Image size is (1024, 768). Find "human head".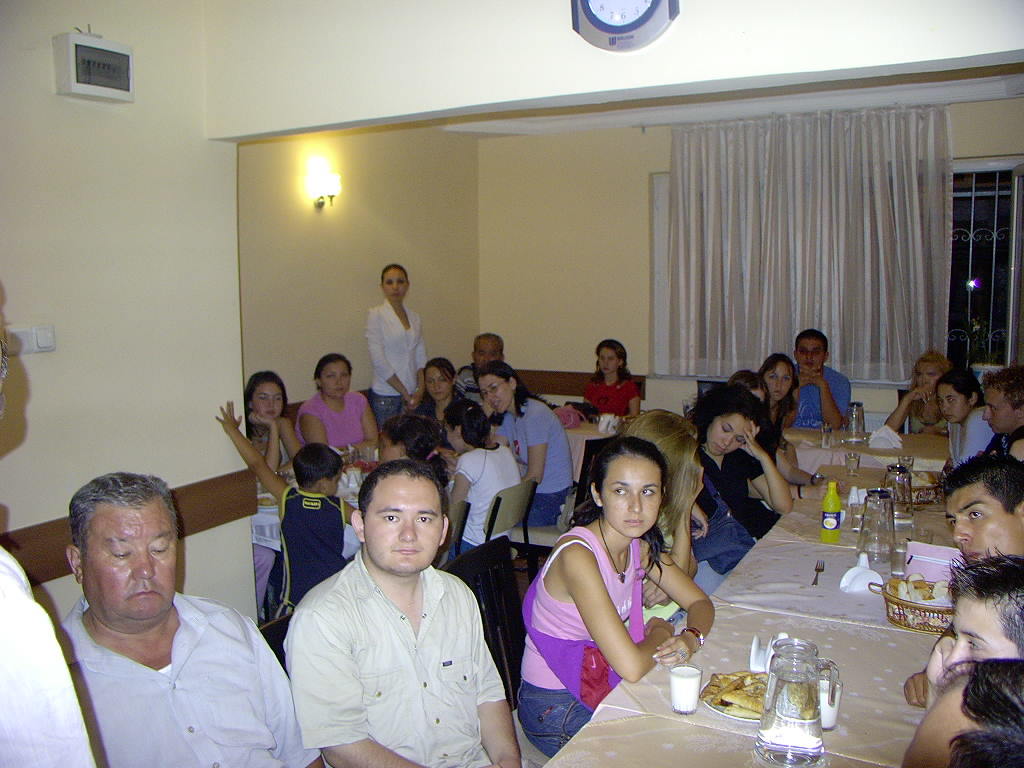
select_region(469, 333, 509, 373).
